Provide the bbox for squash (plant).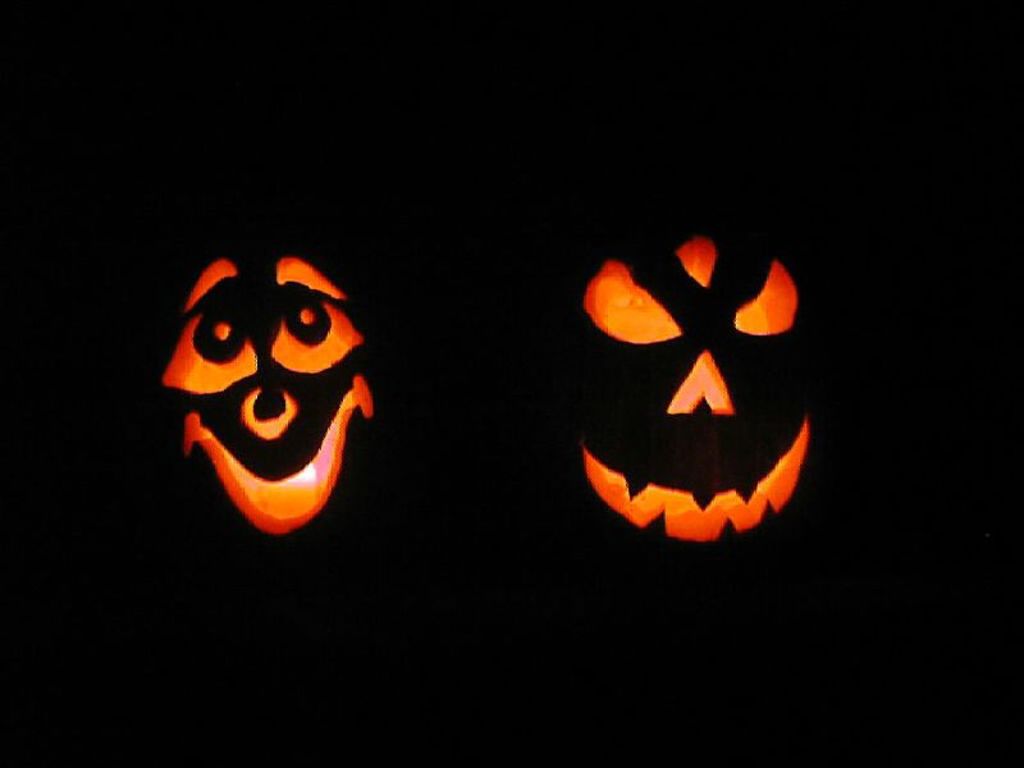
<region>116, 239, 380, 568</region>.
